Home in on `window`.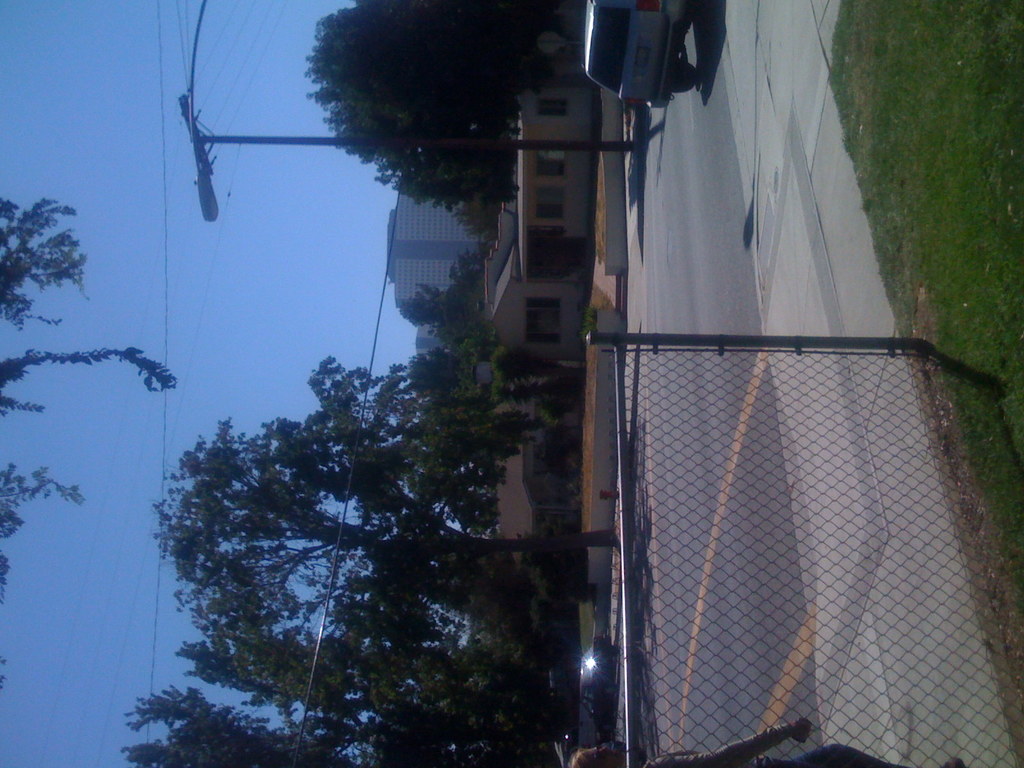
Homed in at l=528, t=300, r=563, b=342.
